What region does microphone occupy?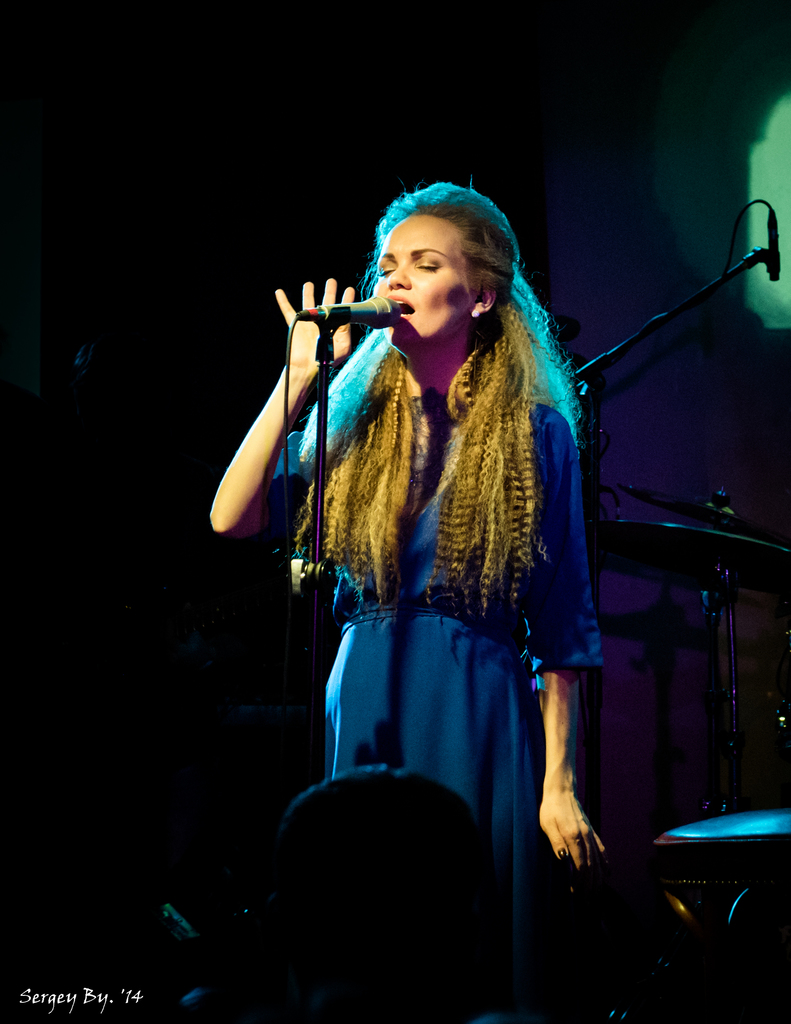
[762,196,776,280].
